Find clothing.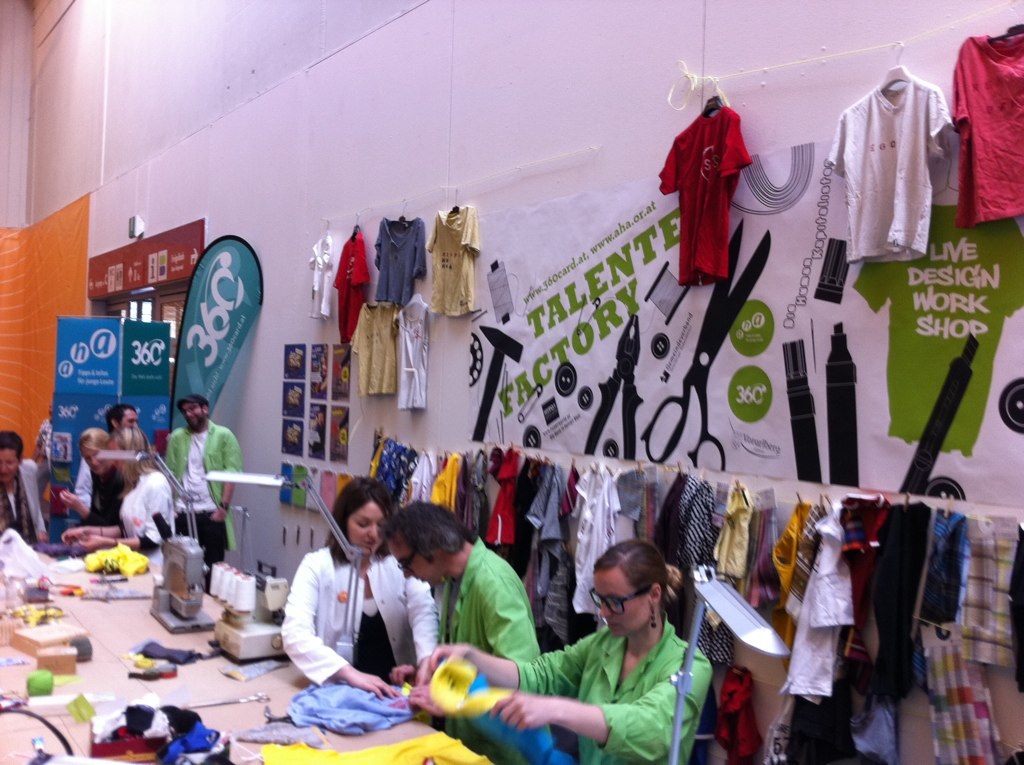
x1=921 y1=497 x2=999 y2=764.
